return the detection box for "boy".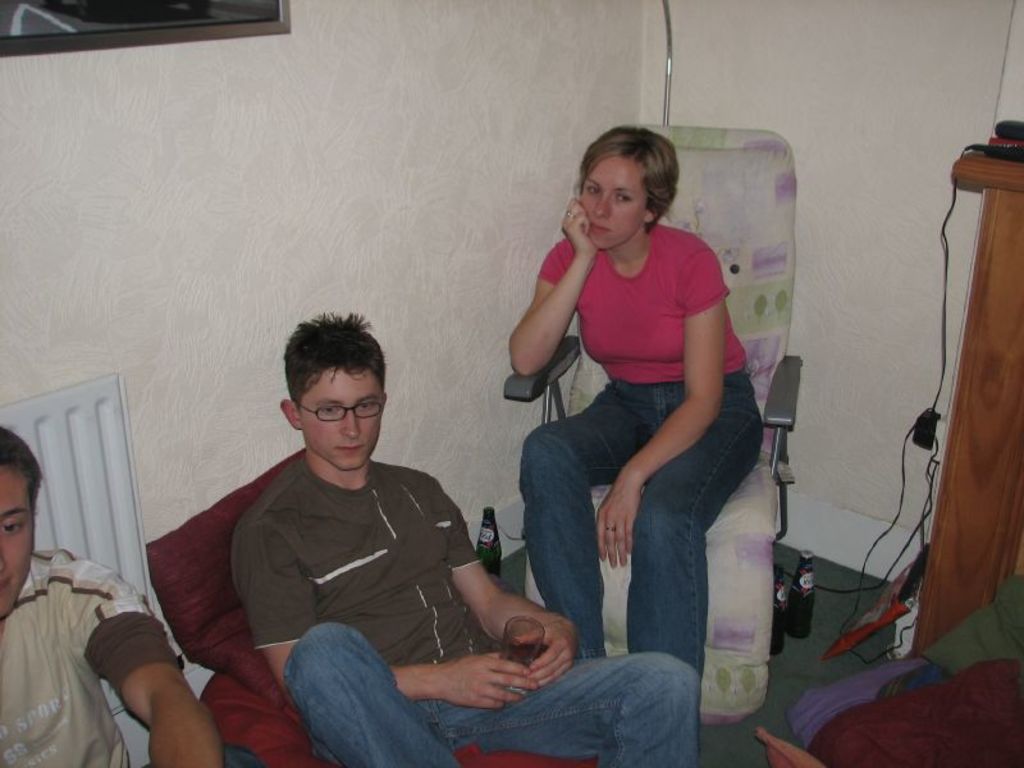
[x1=0, y1=425, x2=232, y2=767].
